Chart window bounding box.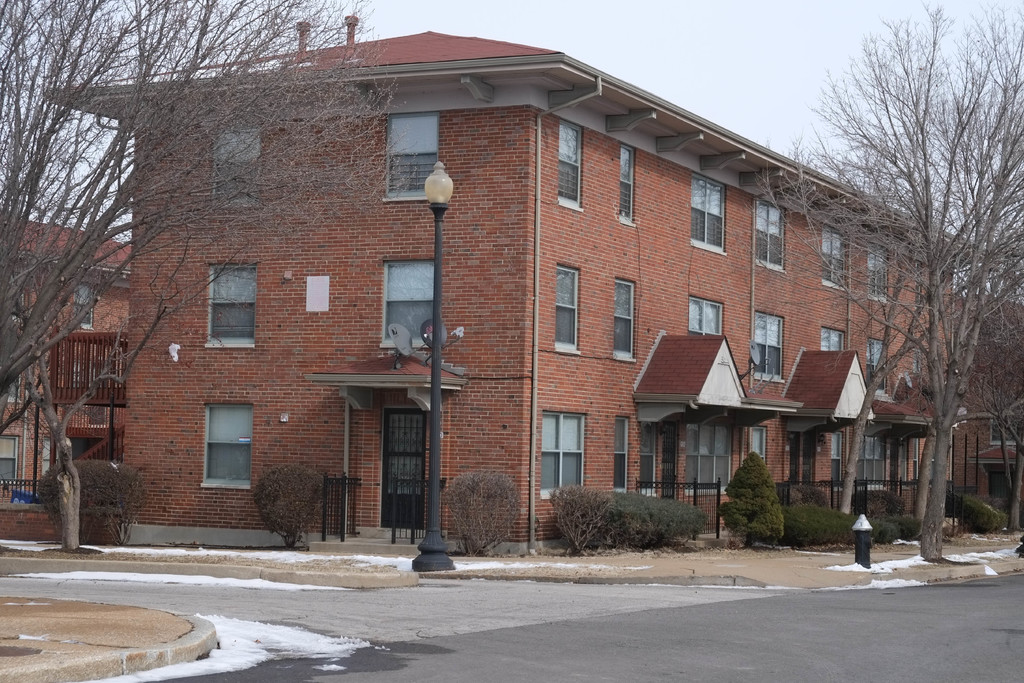
Charted: detection(755, 311, 789, 378).
